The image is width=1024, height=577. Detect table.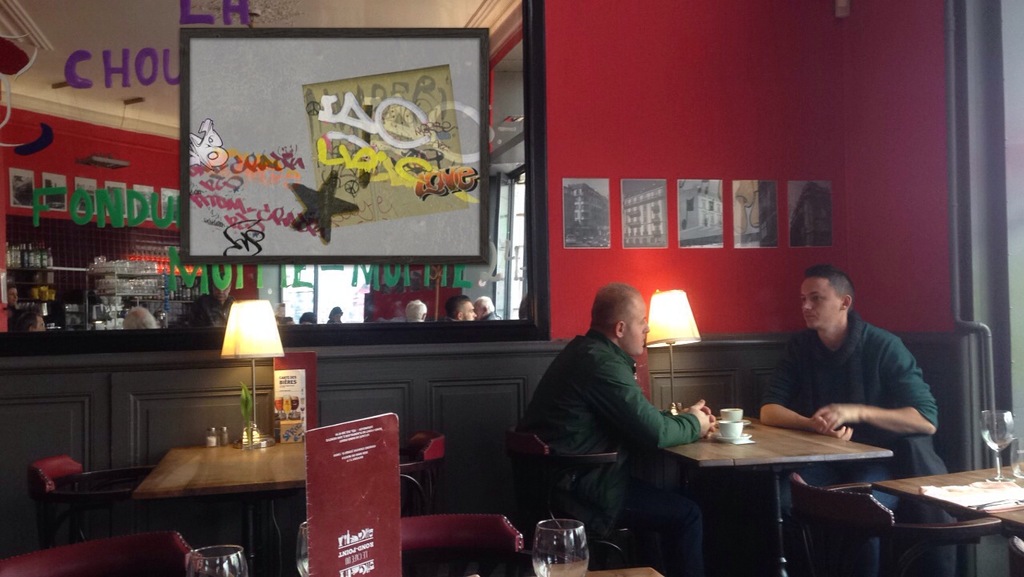
Detection: 651, 396, 897, 554.
